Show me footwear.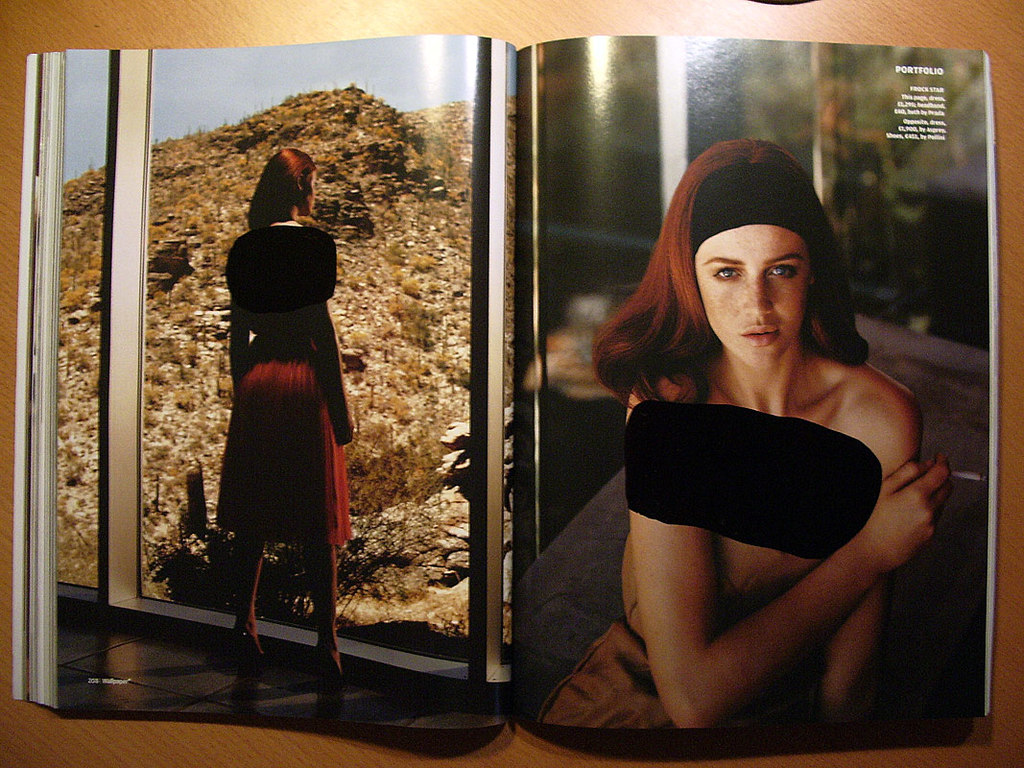
footwear is here: [left=227, top=625, right=268, bottom=663].
